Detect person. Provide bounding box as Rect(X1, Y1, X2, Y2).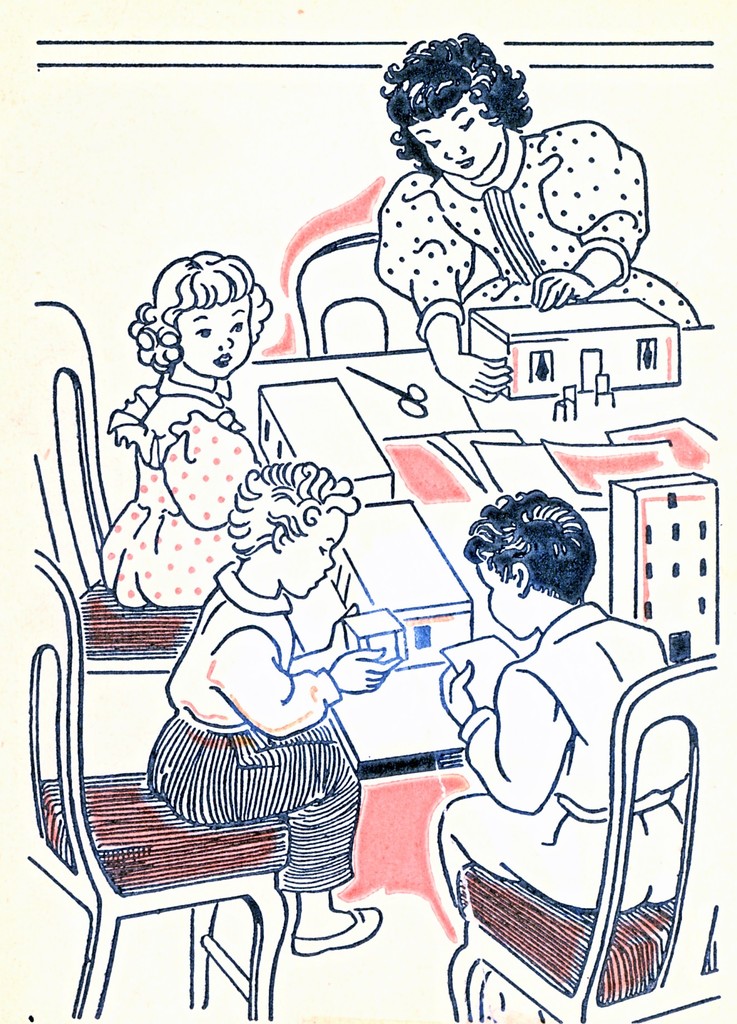
Rect(95, 251, 275, 606).
